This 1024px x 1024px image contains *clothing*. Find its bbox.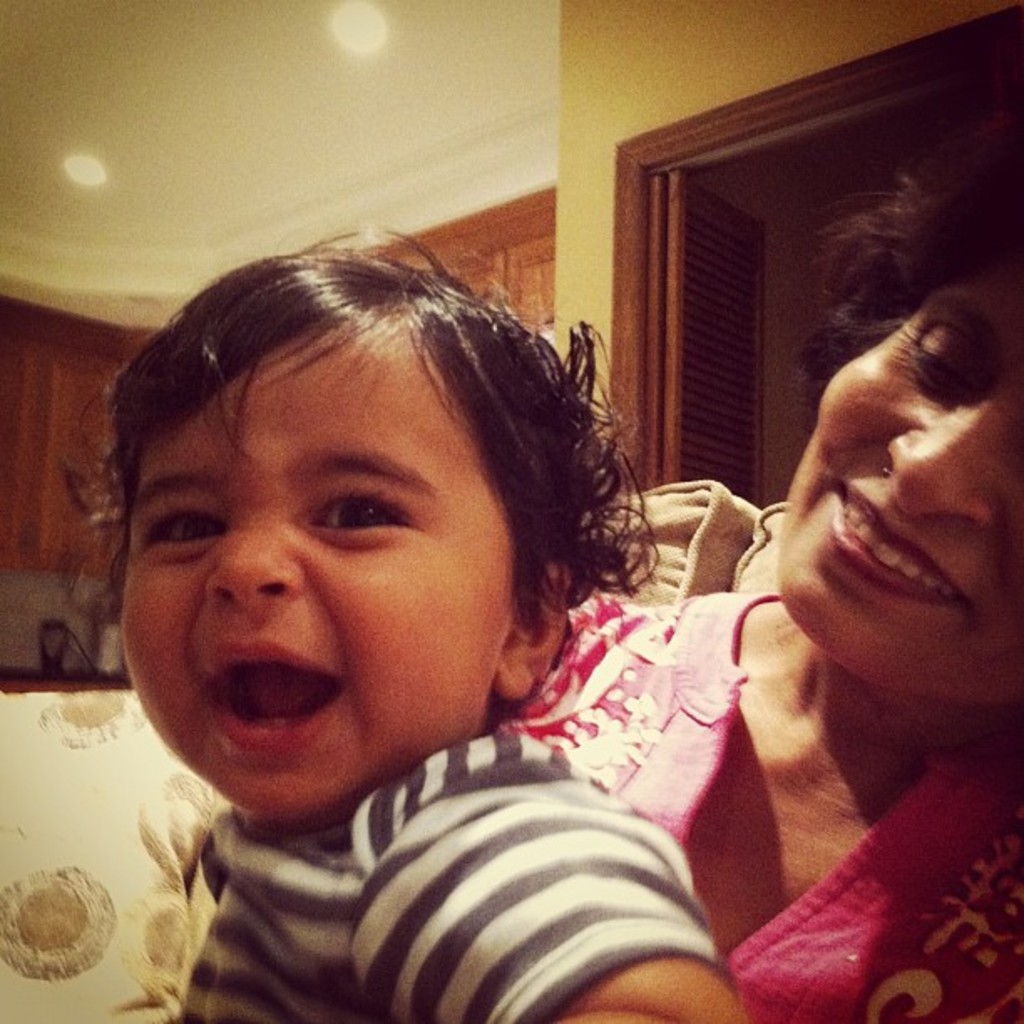
[left=497, top=584, right=1022, bottom=1022].
